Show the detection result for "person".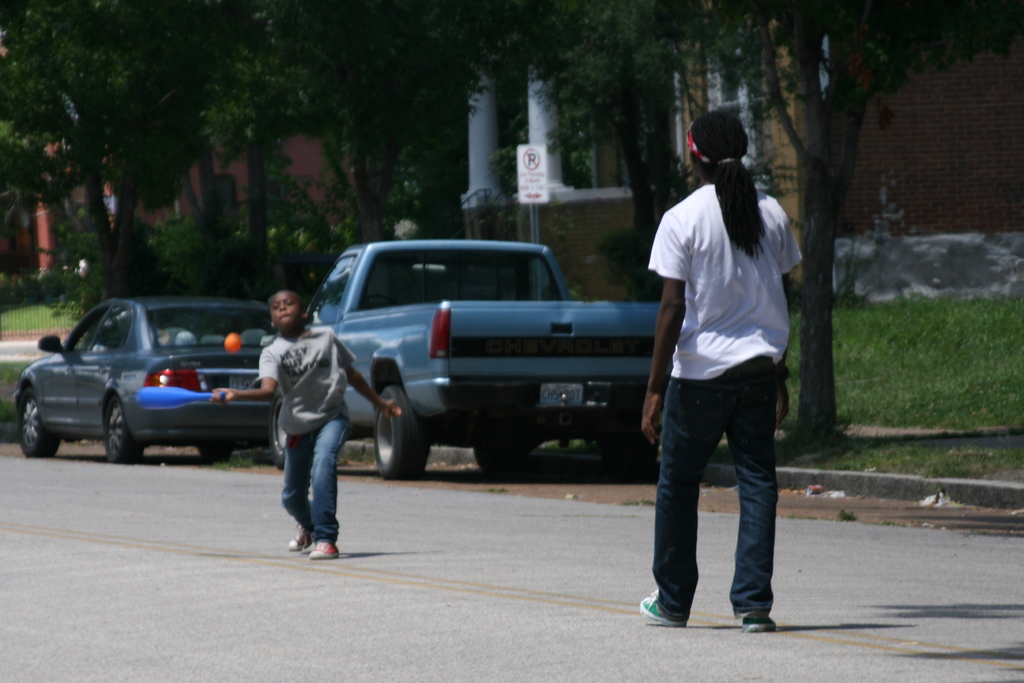
bbox(205, 288, 401, 568).
